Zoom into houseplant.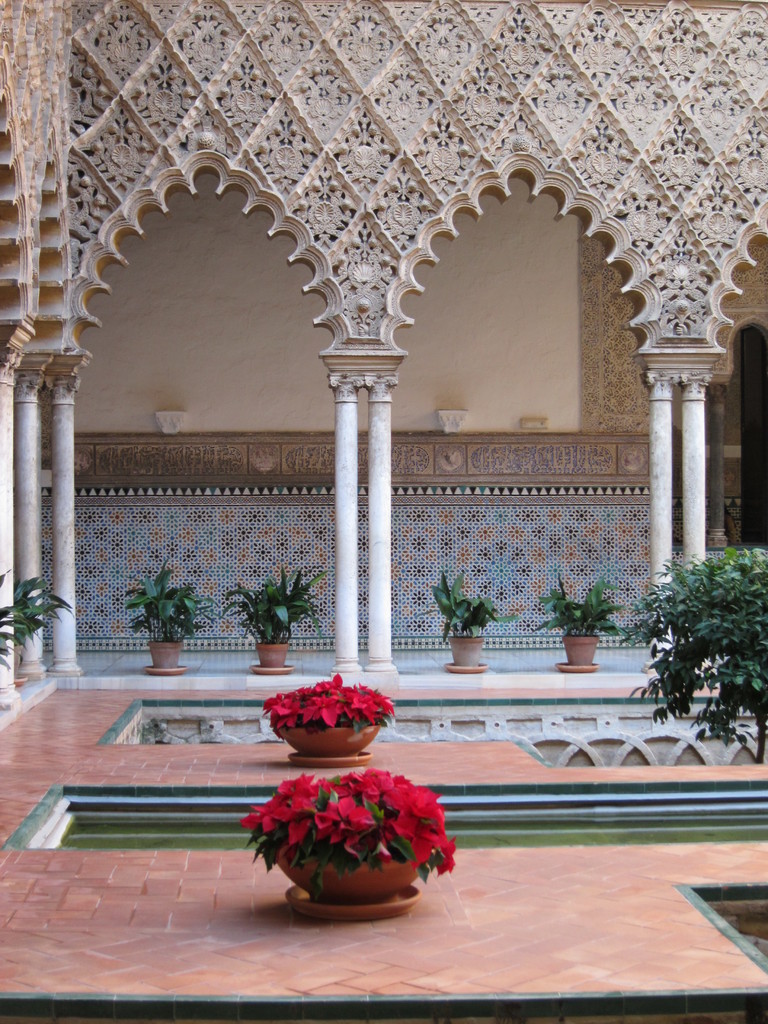
Zoom target: locate(266, 669, 392, 767).
